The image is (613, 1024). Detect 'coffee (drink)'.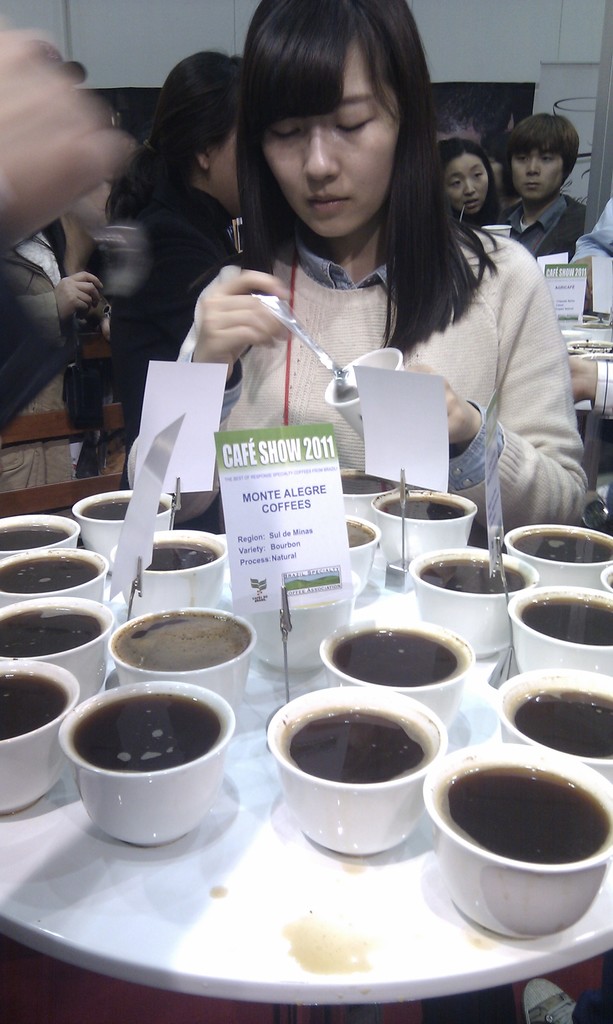
Detection: bbox(528, 594, 612, 650).
